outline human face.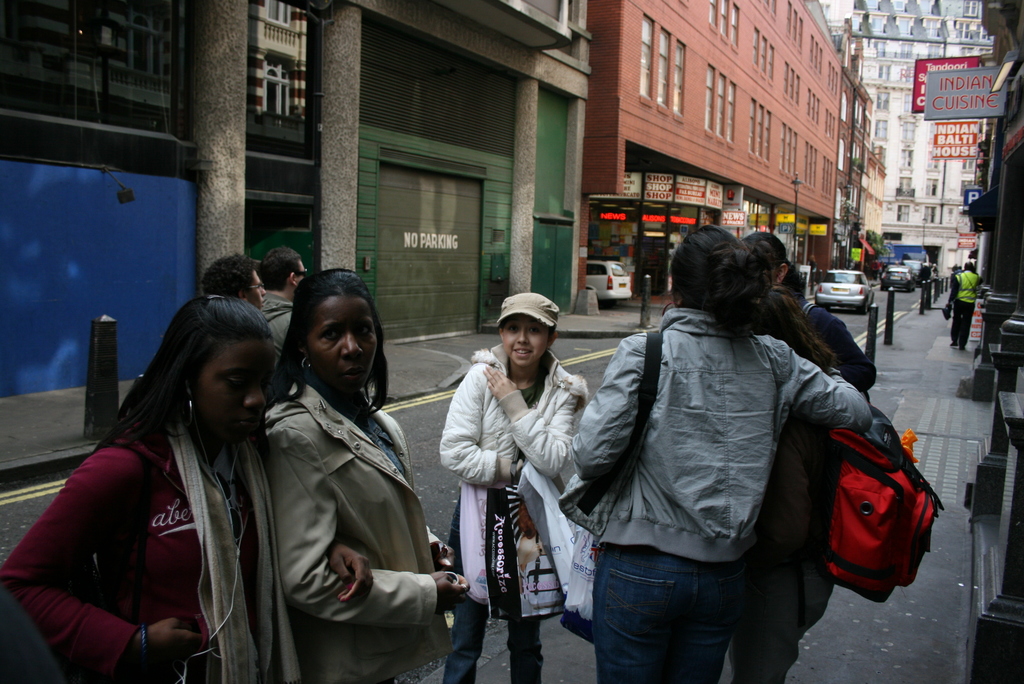
Outline: rect(244, 270, 266, 311).
